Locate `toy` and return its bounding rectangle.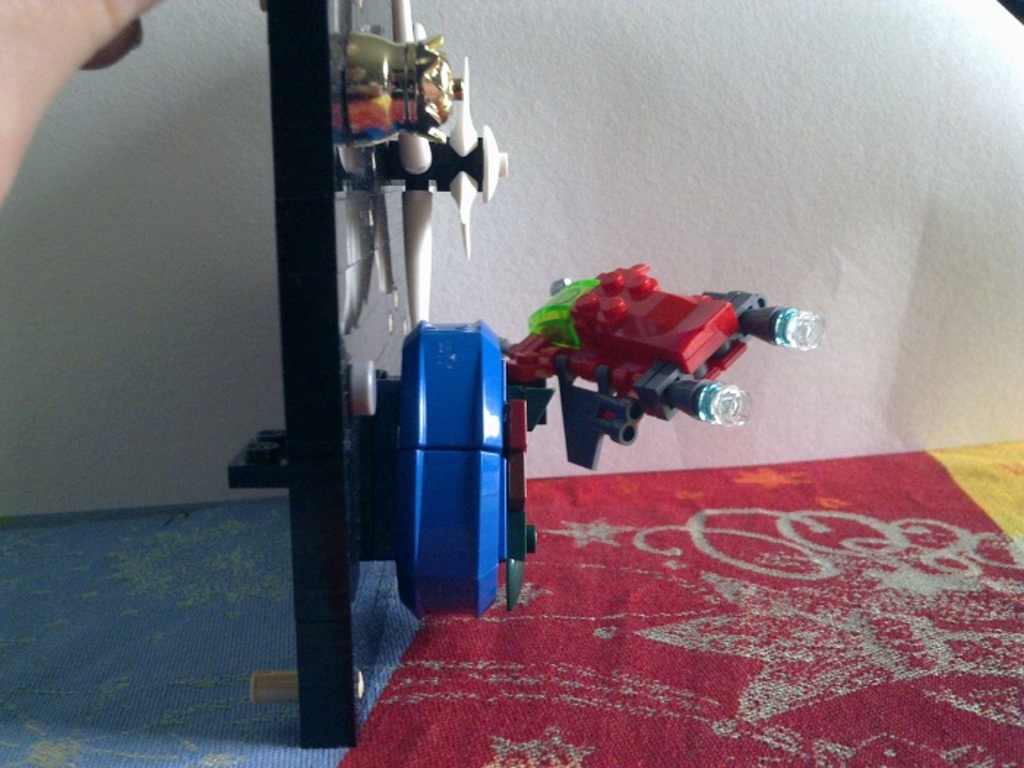
{"left": 492, "top": 249, "right": 810, "bottom": 474}.
